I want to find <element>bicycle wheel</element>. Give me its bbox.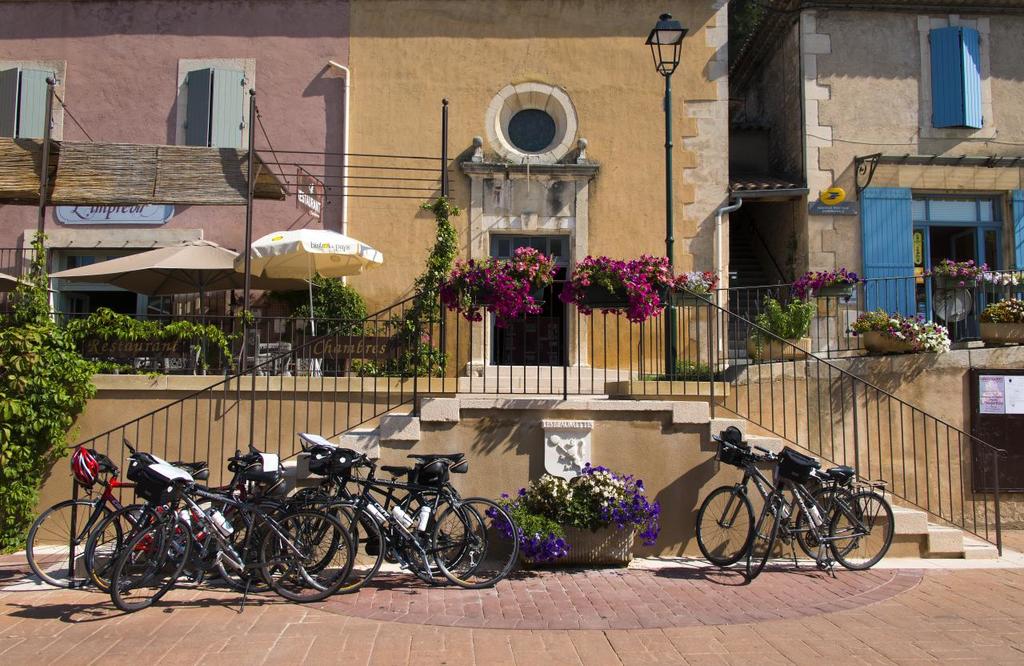
l=211, t=503, r=305, b=596.
